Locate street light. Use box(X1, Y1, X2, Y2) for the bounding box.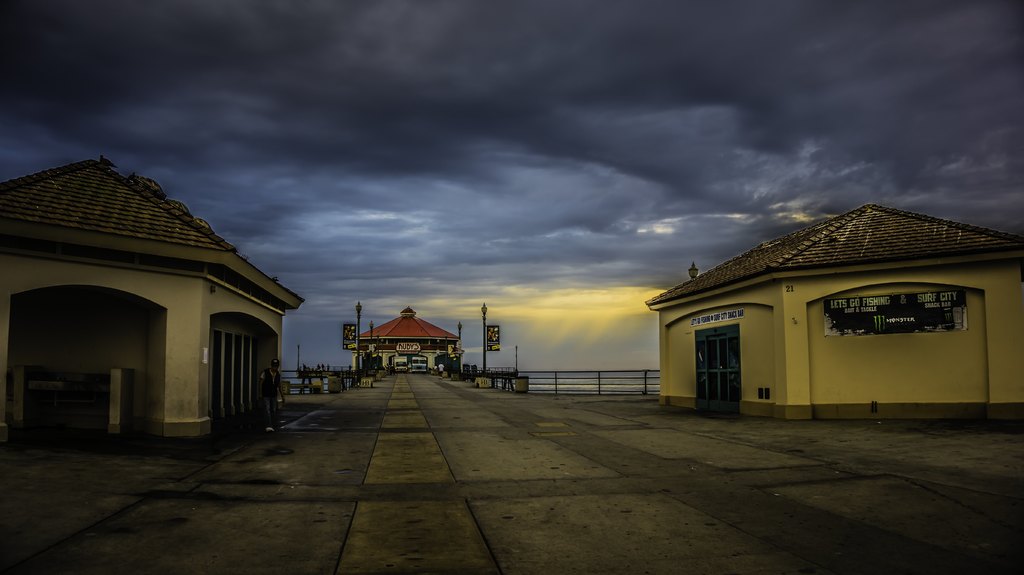
box(296, 342, 299, 371).
